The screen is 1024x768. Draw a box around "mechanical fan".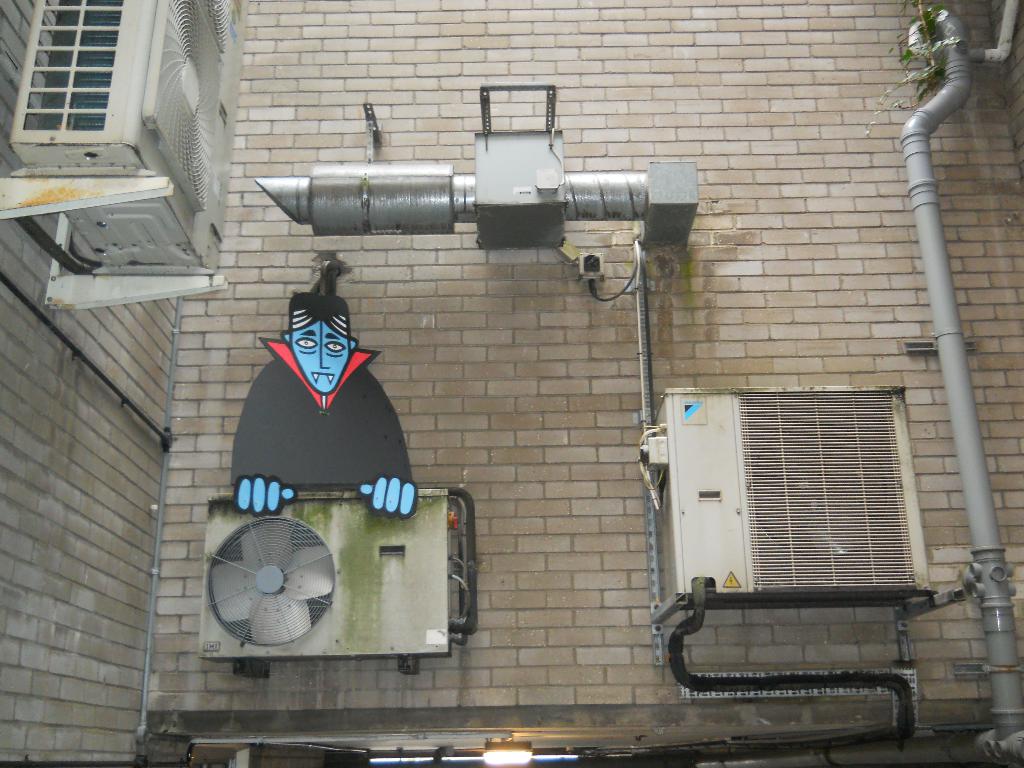
[left=198, top=490, right=452, bottom=659].
